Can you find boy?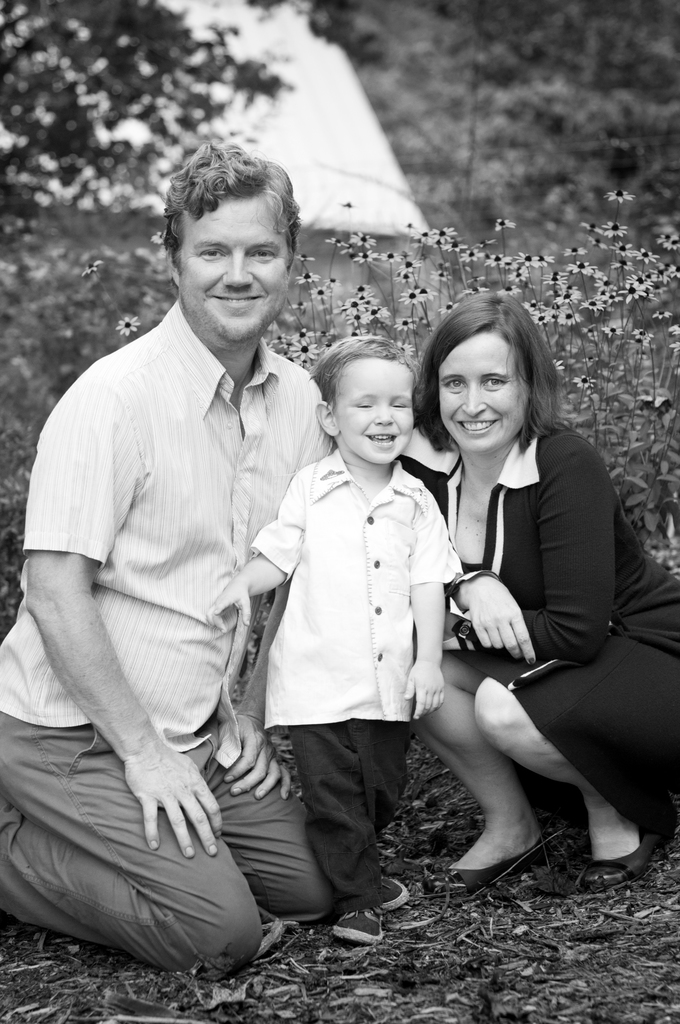
Yes, bounding box: rect(218, 324, 470, 945).
